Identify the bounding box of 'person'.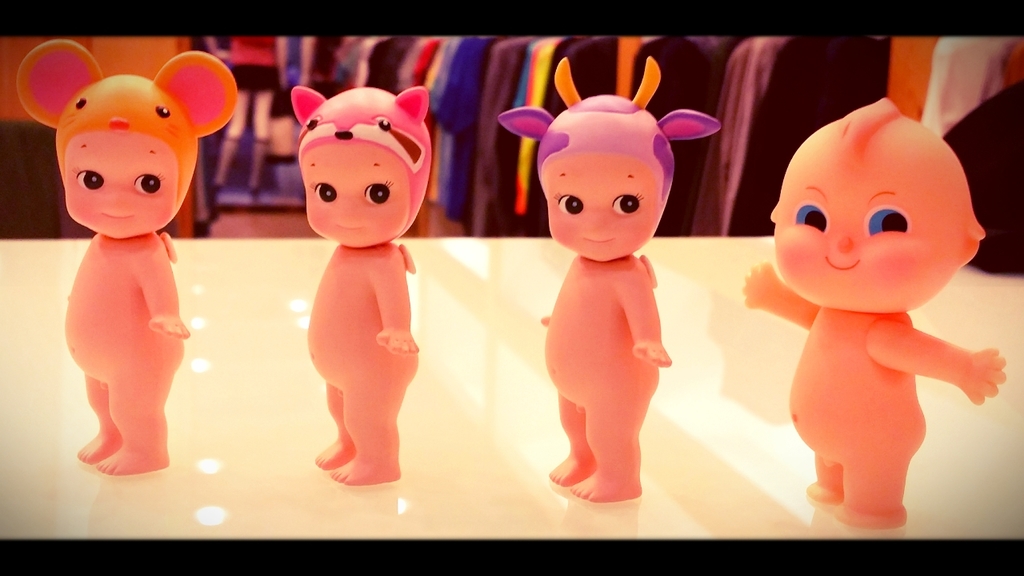
(282,83,438,485).
